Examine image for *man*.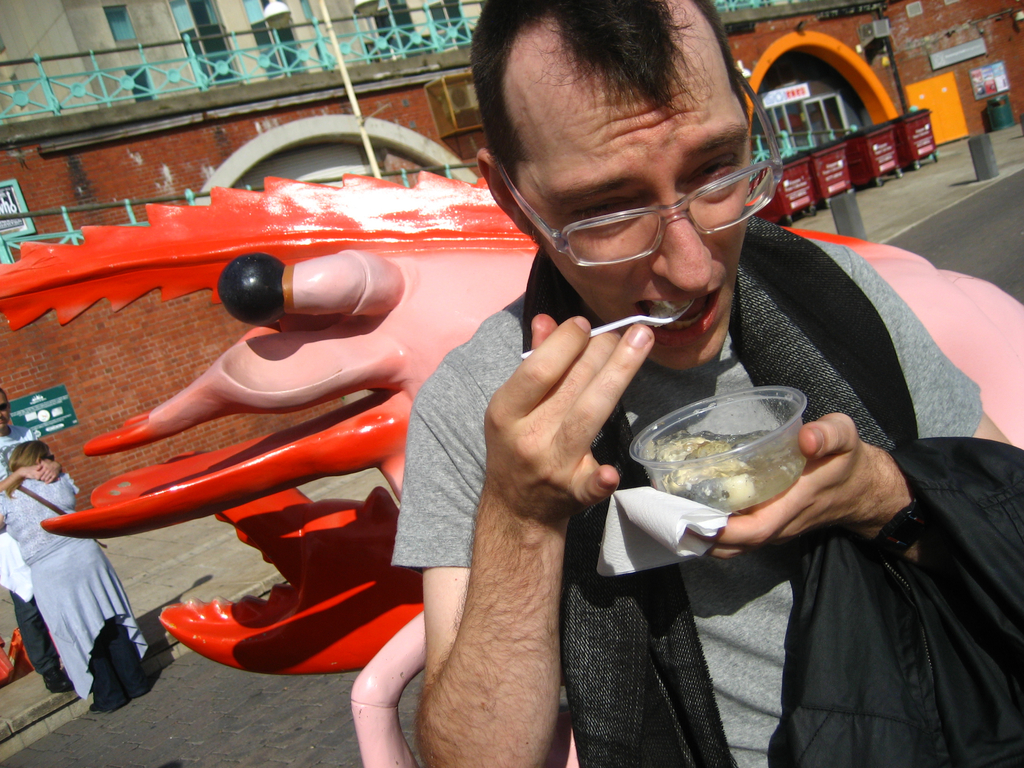
Examination result: 0/388/81/691.
